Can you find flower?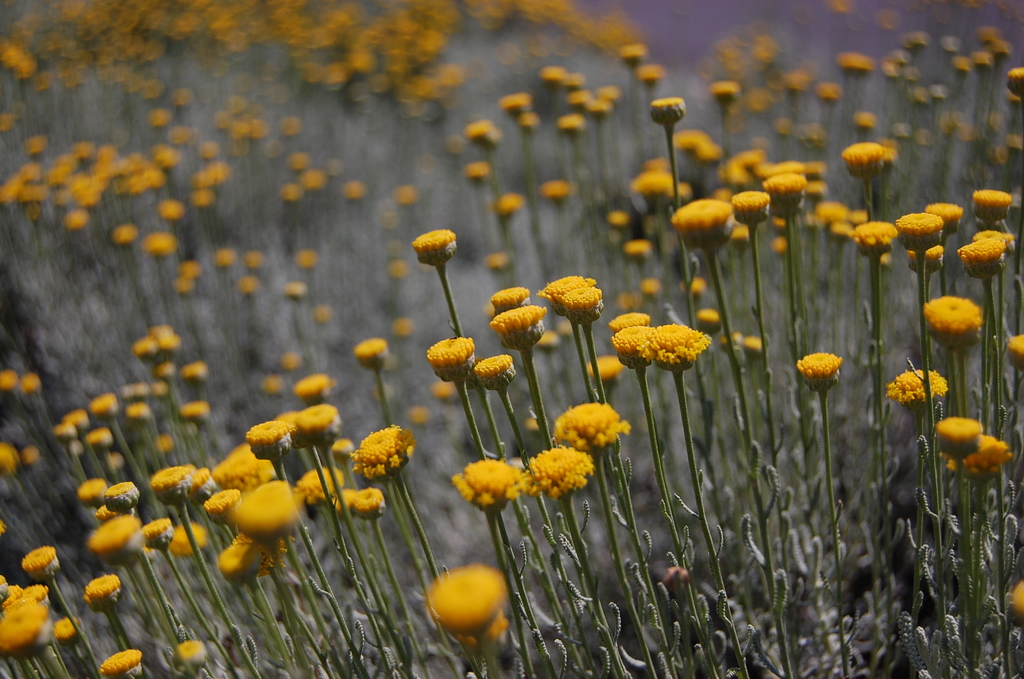
Yes, bounding box: (left=113, top=227, right=137, bottom=242).
